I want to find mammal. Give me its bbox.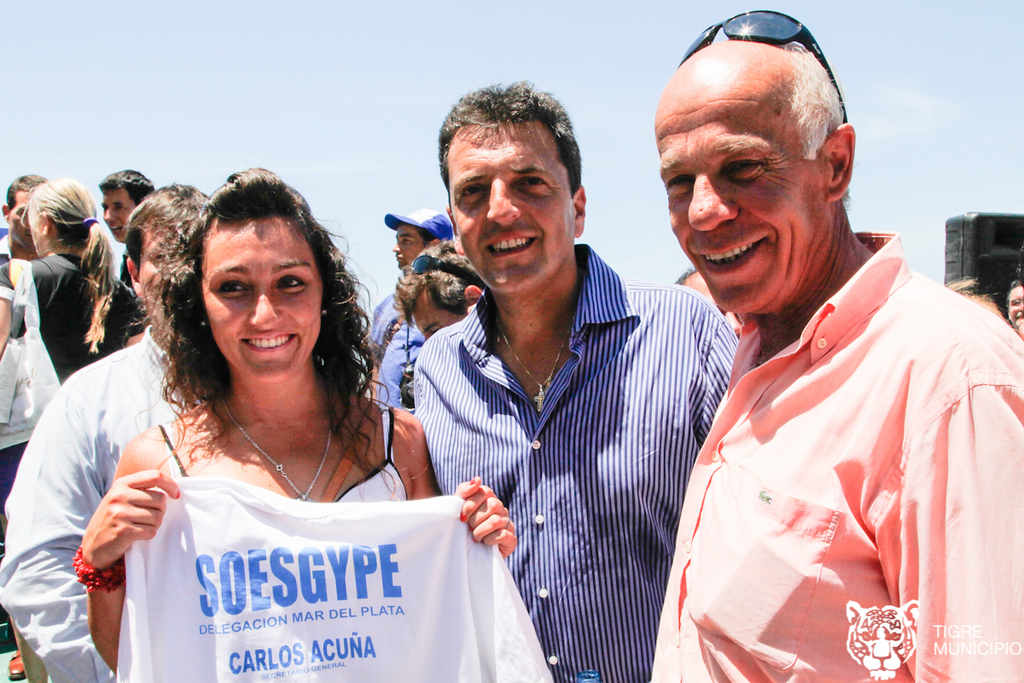
rect(946, 274, 1004, 325).
